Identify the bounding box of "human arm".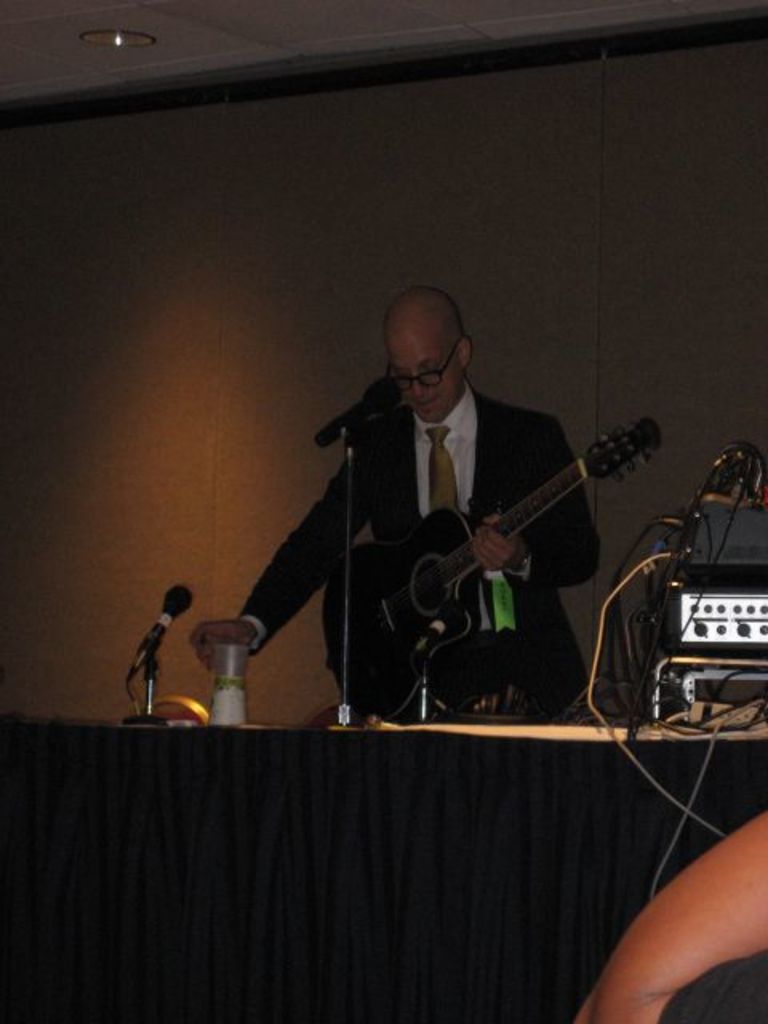
(x1=472, y1=421, x2=608, y2=584).
